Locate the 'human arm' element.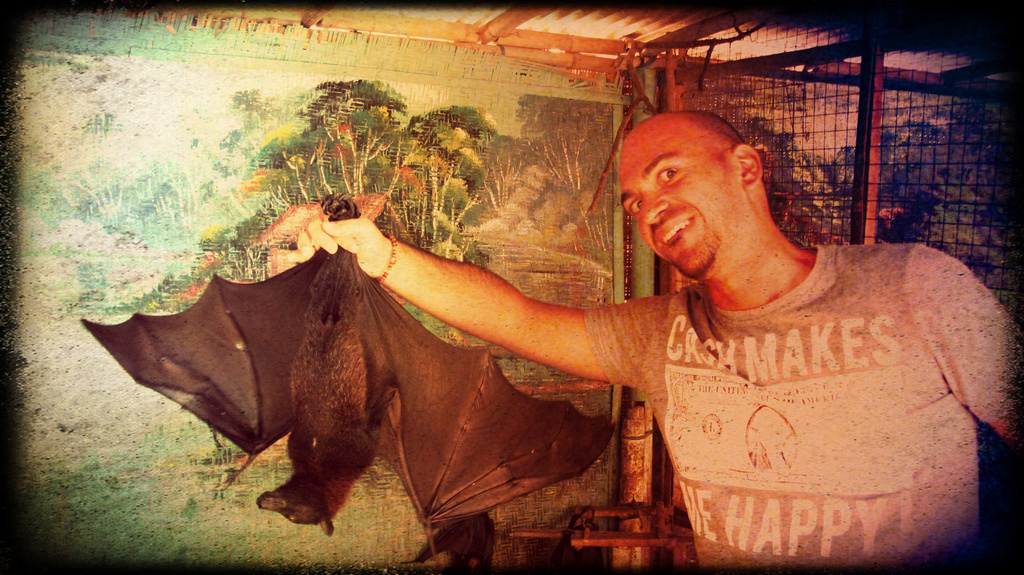
Element bbox: crop(899, 245, 1023, 439).
